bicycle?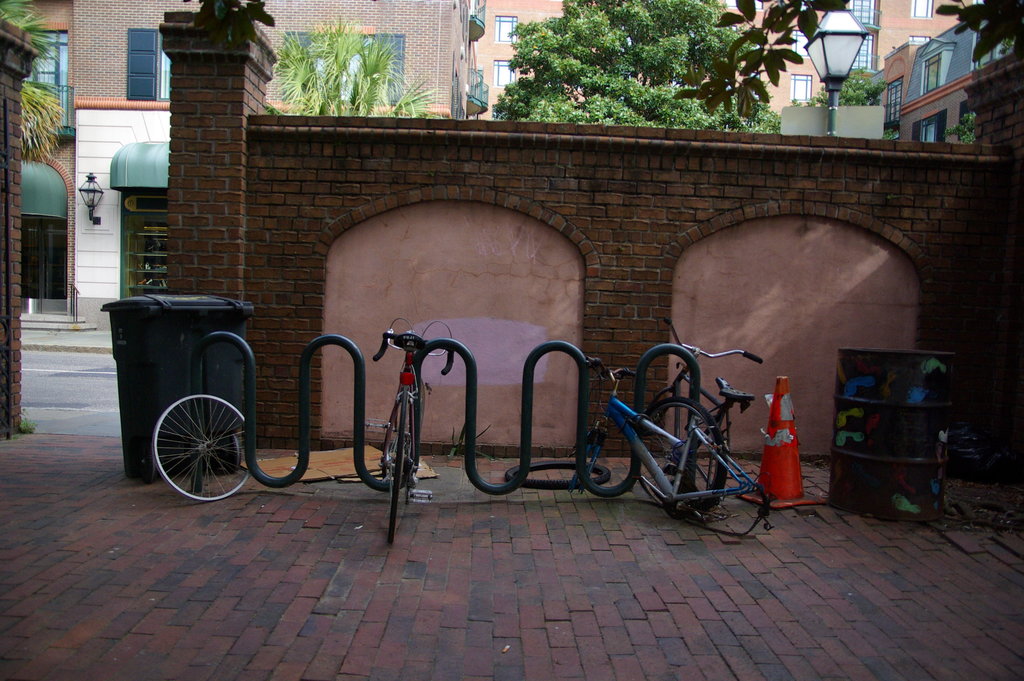
649:313:765:477
